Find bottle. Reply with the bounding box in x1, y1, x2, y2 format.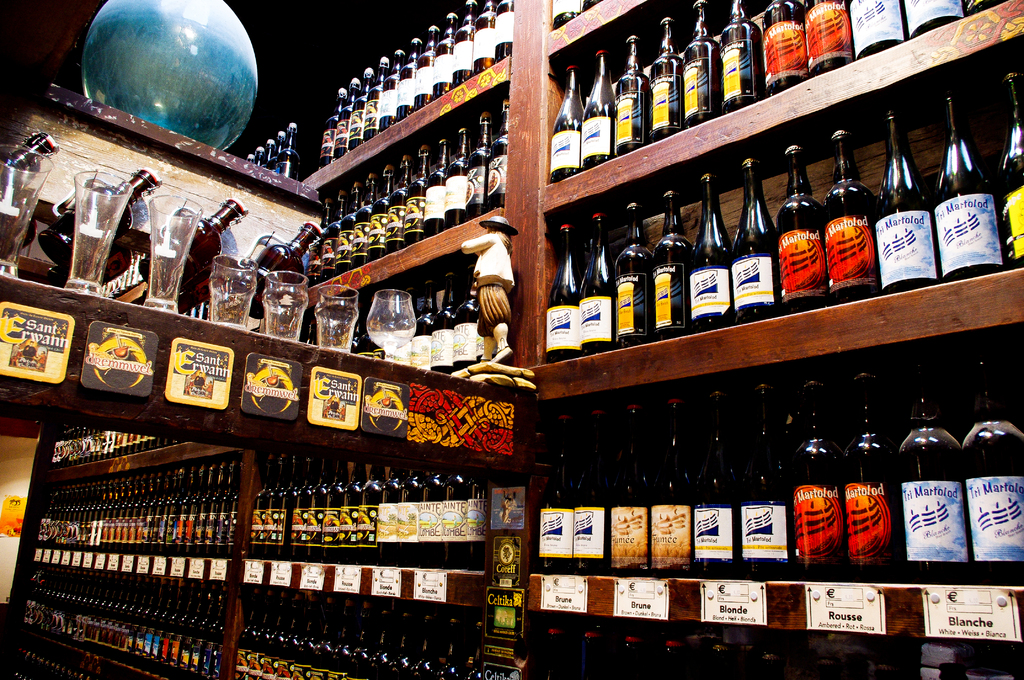
543, 223, 586, 368.
